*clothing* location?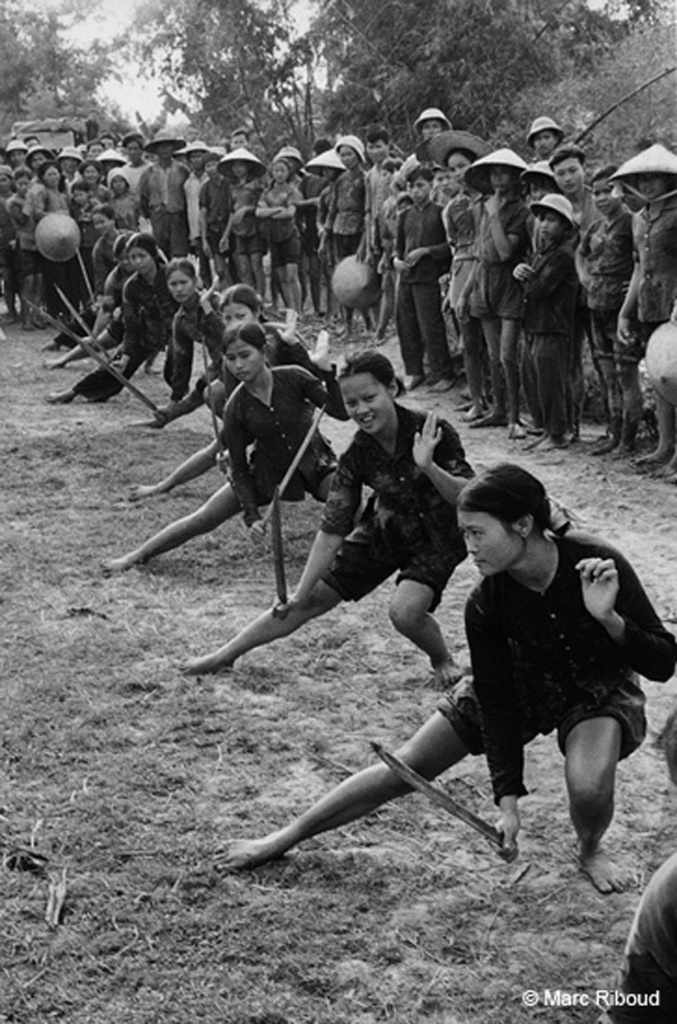
<box>471,187,527,386</box>
